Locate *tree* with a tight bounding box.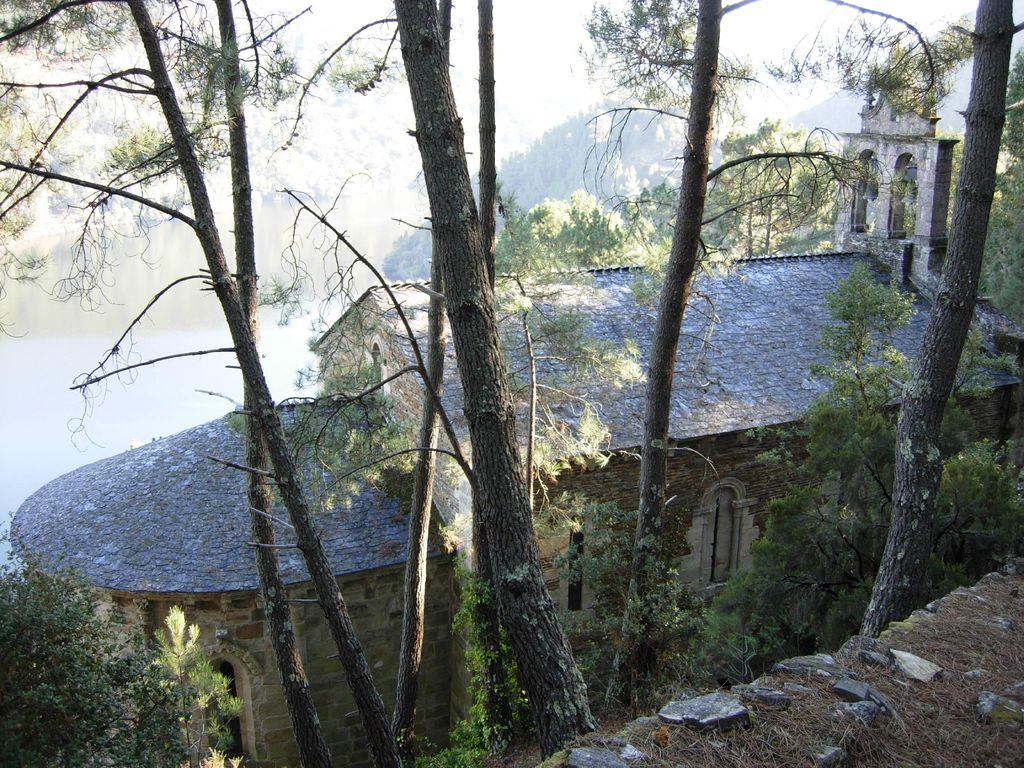
box=[704, 248, 1023, 694].
